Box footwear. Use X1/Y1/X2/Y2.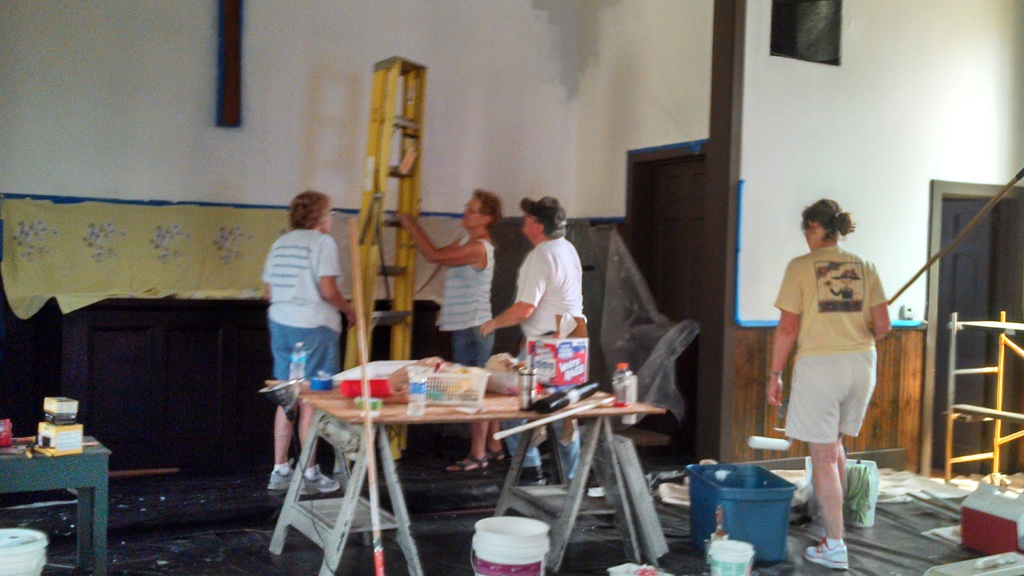
302/474/343/499.
